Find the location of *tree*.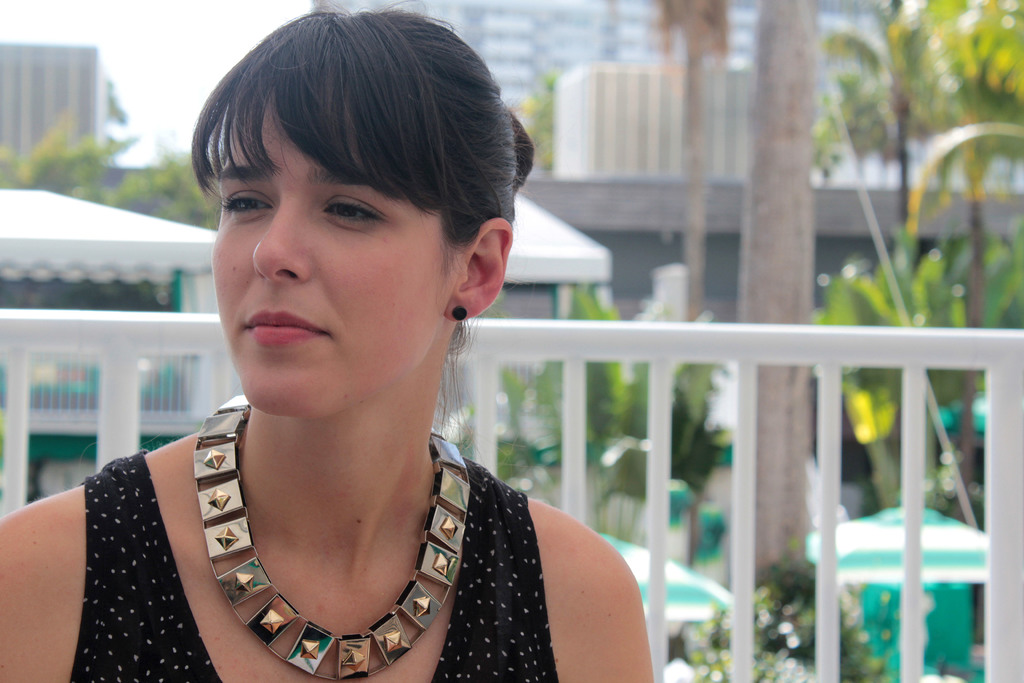
Location: (left=633, top=0, right=743, bottom=325).
